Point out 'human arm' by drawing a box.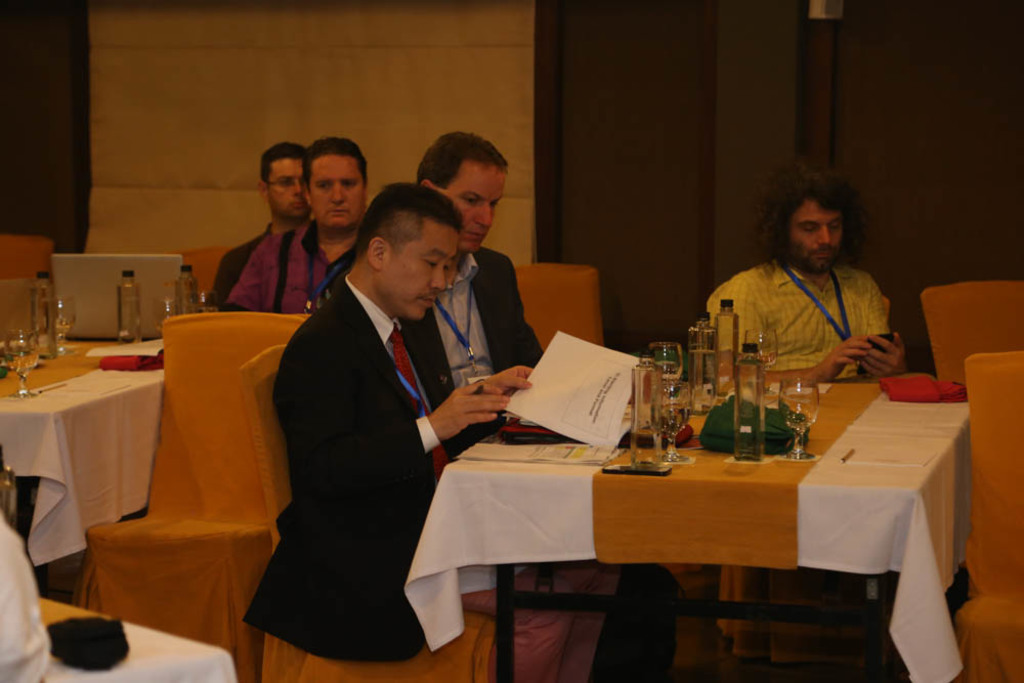
region(223, 228, 273, 316).
